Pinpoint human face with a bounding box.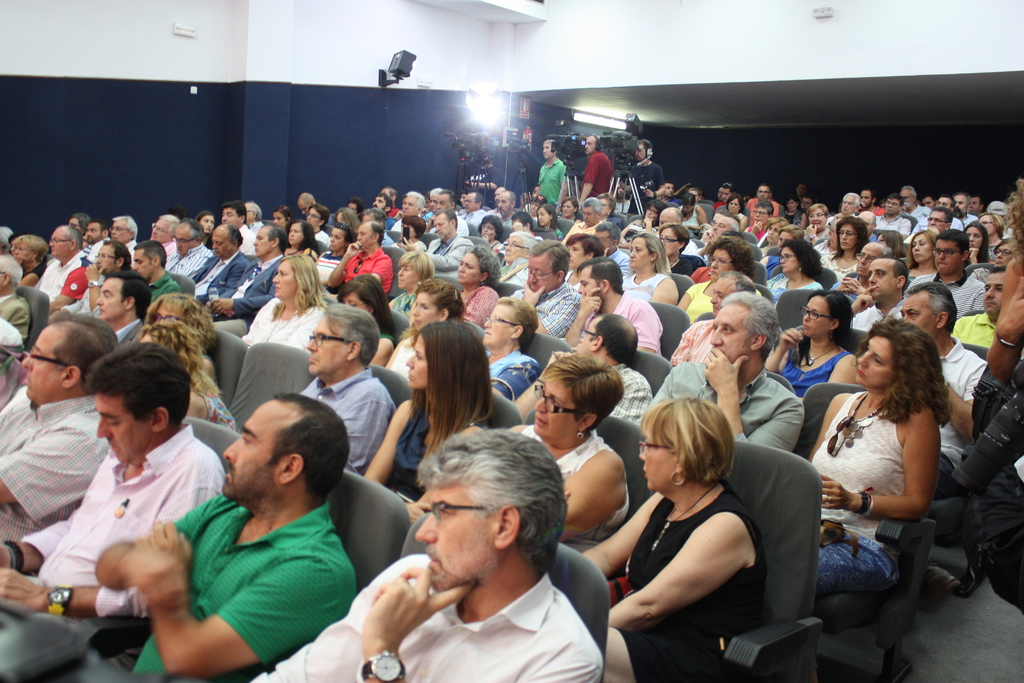
307,315,351,375.
